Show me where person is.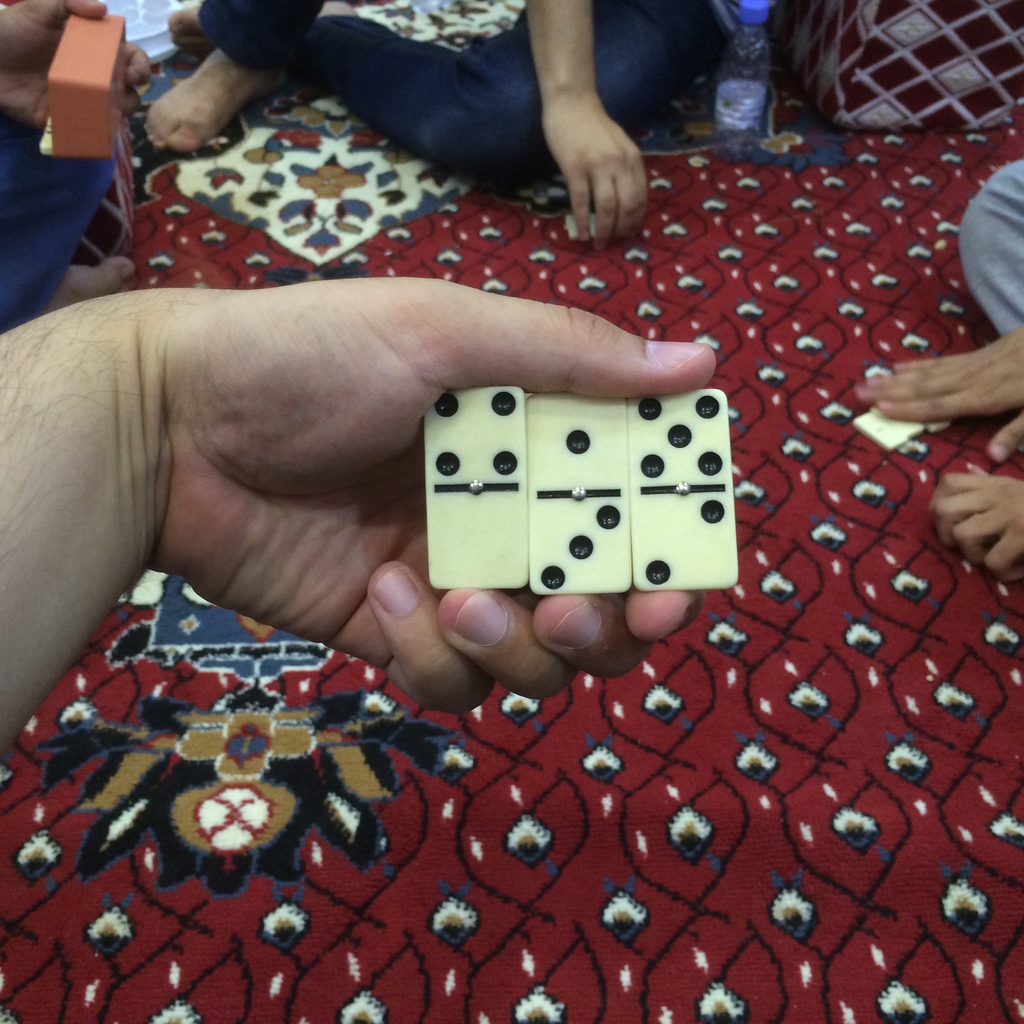
person is at bbox(0, 267, 742, 768).
